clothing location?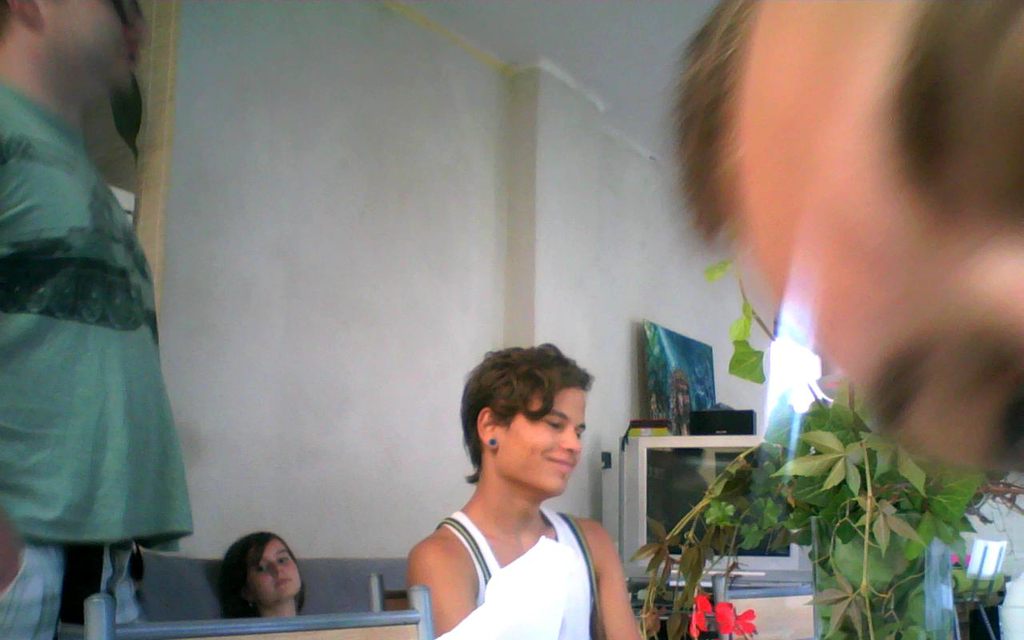
pyautogui.locateOnScreen(433, 508, 594, 639)
